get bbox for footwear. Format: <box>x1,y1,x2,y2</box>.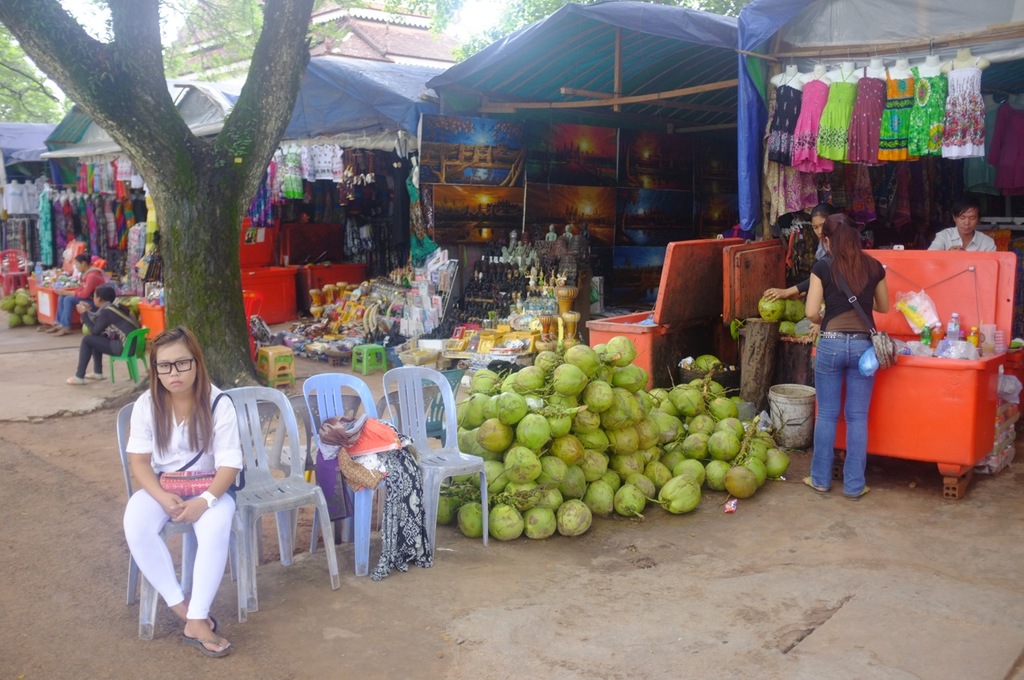
<box>802,475,831,495</box>.
